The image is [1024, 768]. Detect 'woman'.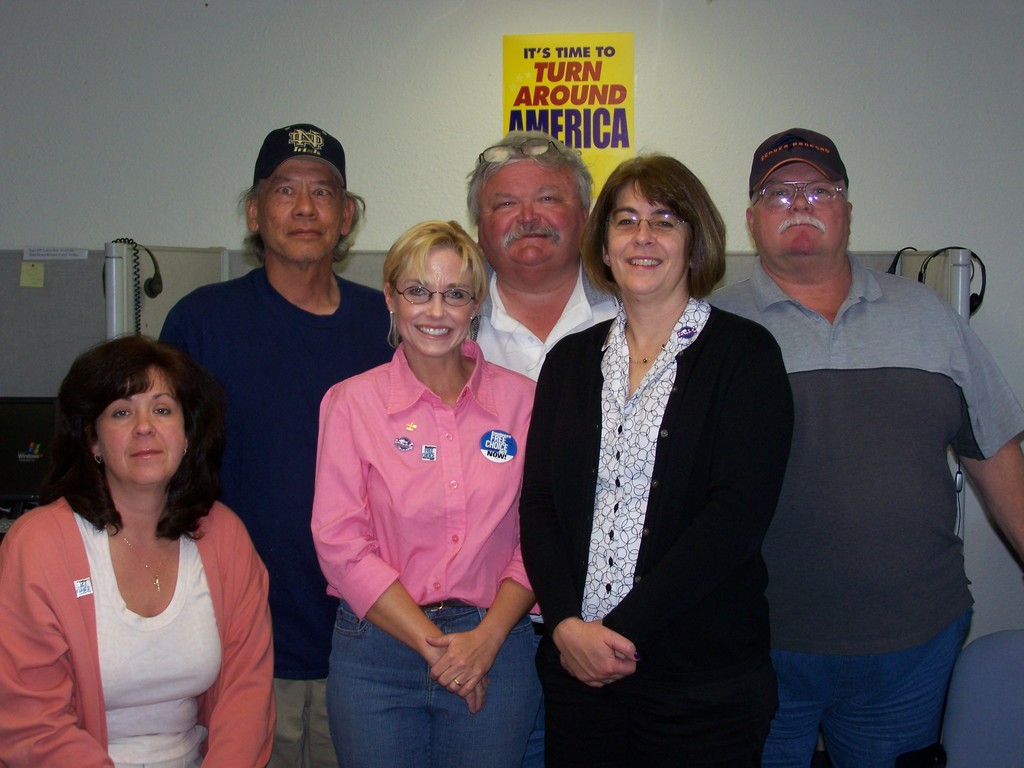
Detection: 534,159,784,748.
